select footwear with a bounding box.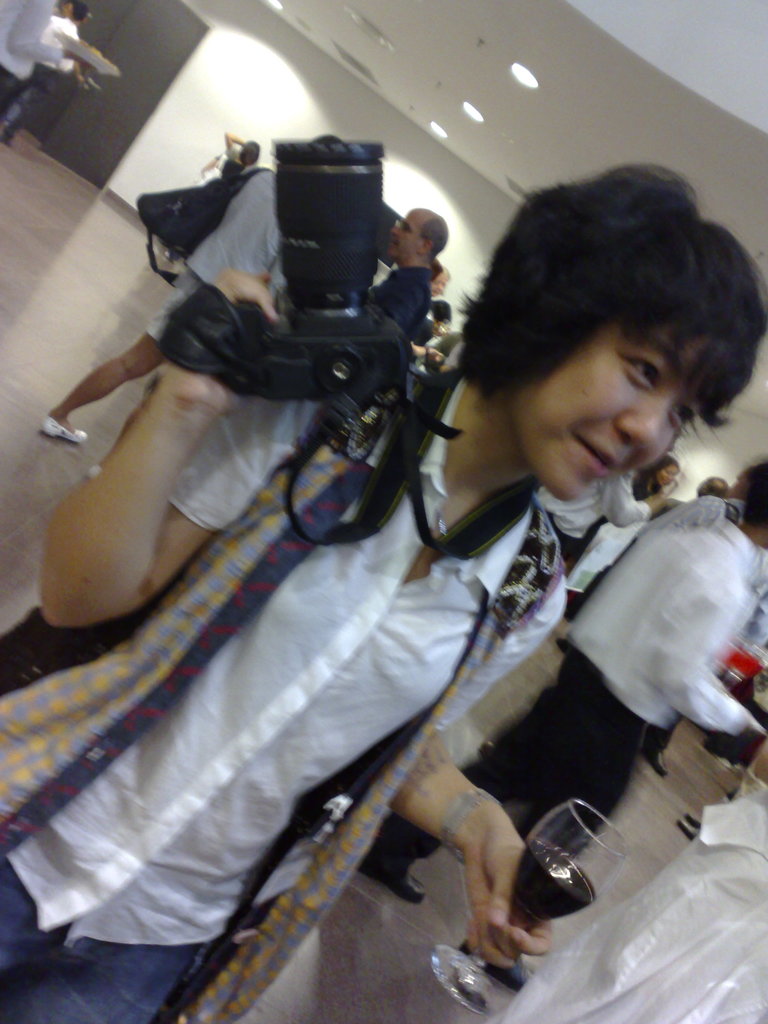
(x1=644, y1=750, x2=671, y2=785).
